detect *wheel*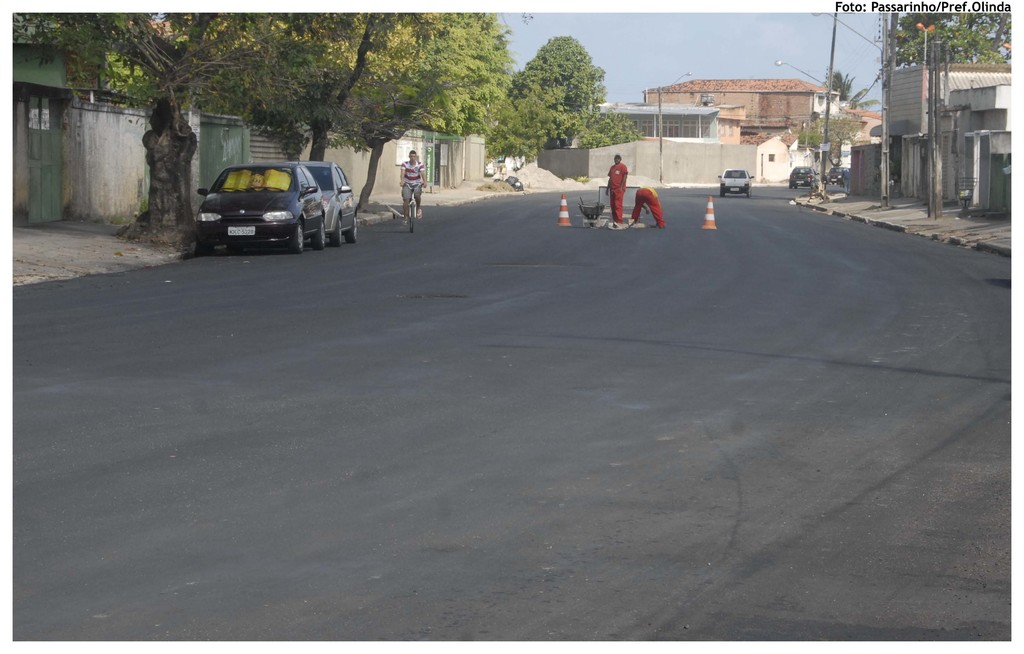
detection(346, 211, 358, 247)
